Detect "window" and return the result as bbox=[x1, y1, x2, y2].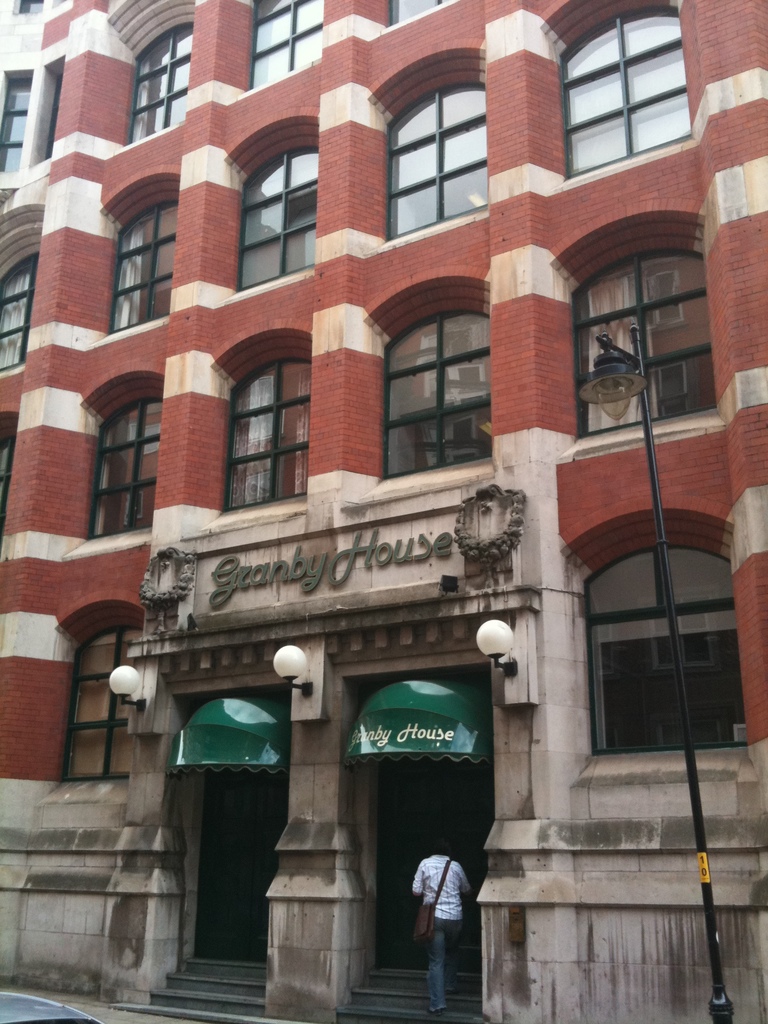
bbox=[248, 0, 329, 88].
